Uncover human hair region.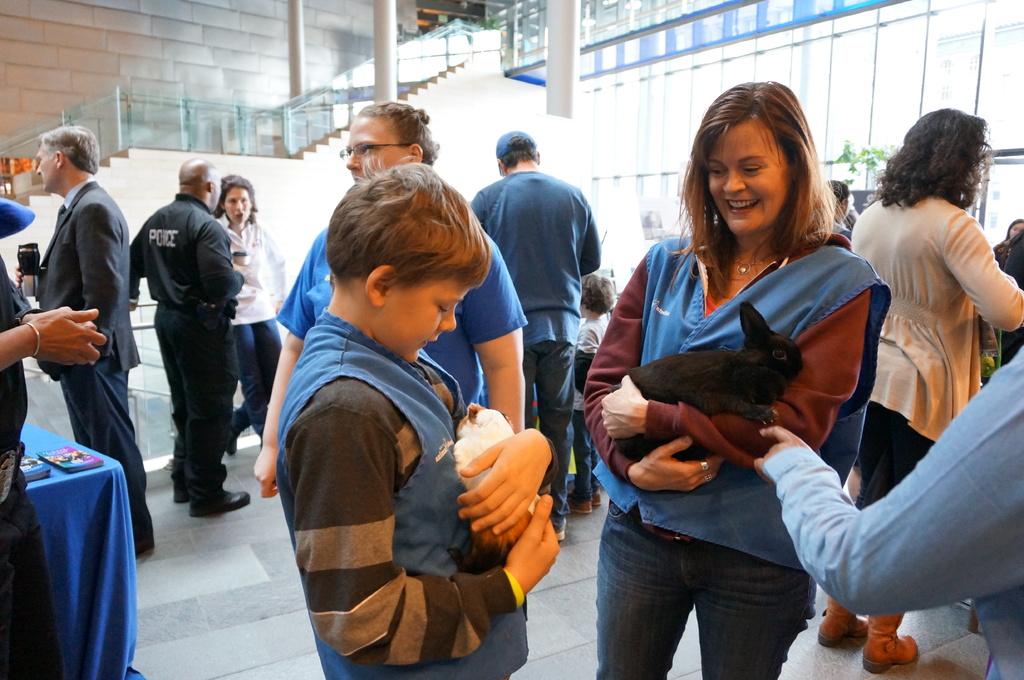
Uncovered: box(503, 136, 537, 167).
